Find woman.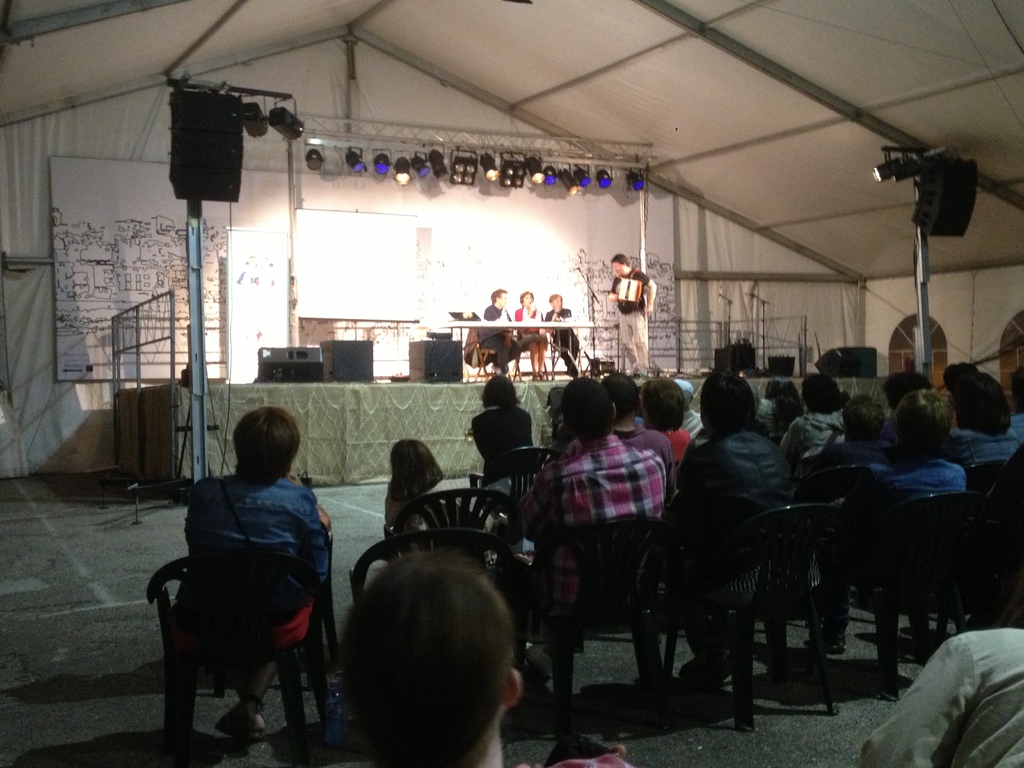
(left=187, top=404, right=332, bottom=732).
